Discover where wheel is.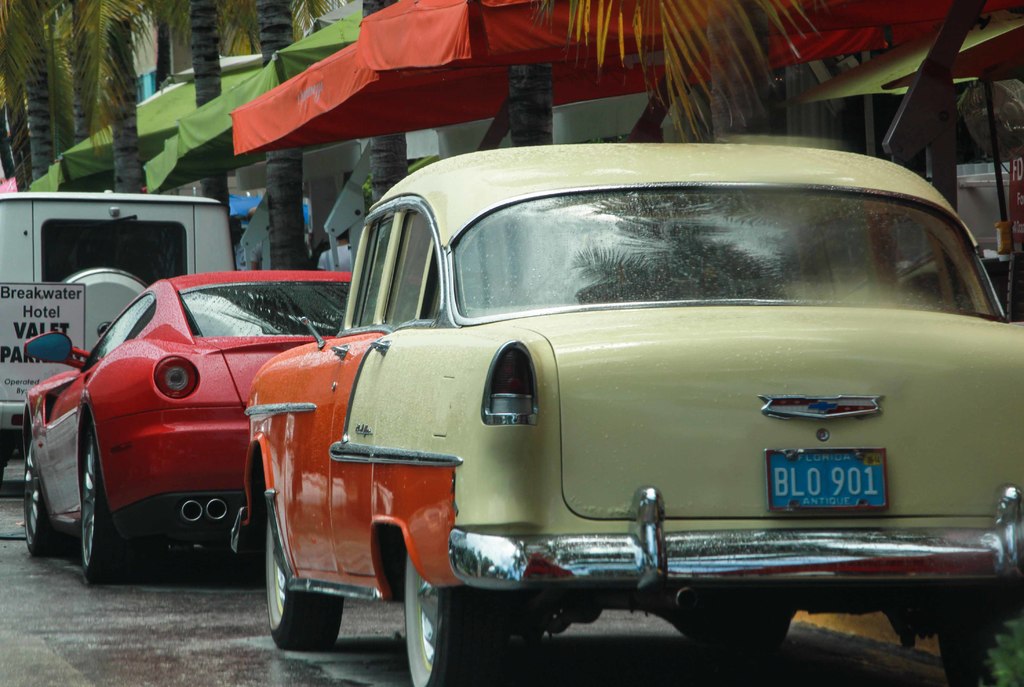
Discovered at Rect(398, 528, 508, 686).
